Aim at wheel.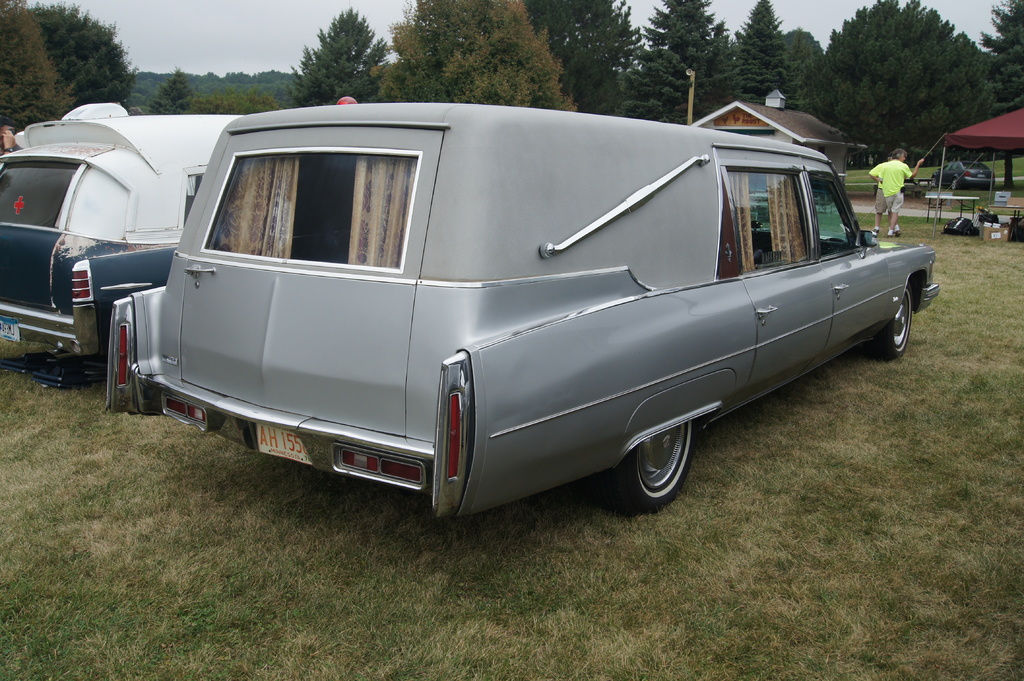
Aimed at x1=595 y1=424 x2=707 y2=513.
